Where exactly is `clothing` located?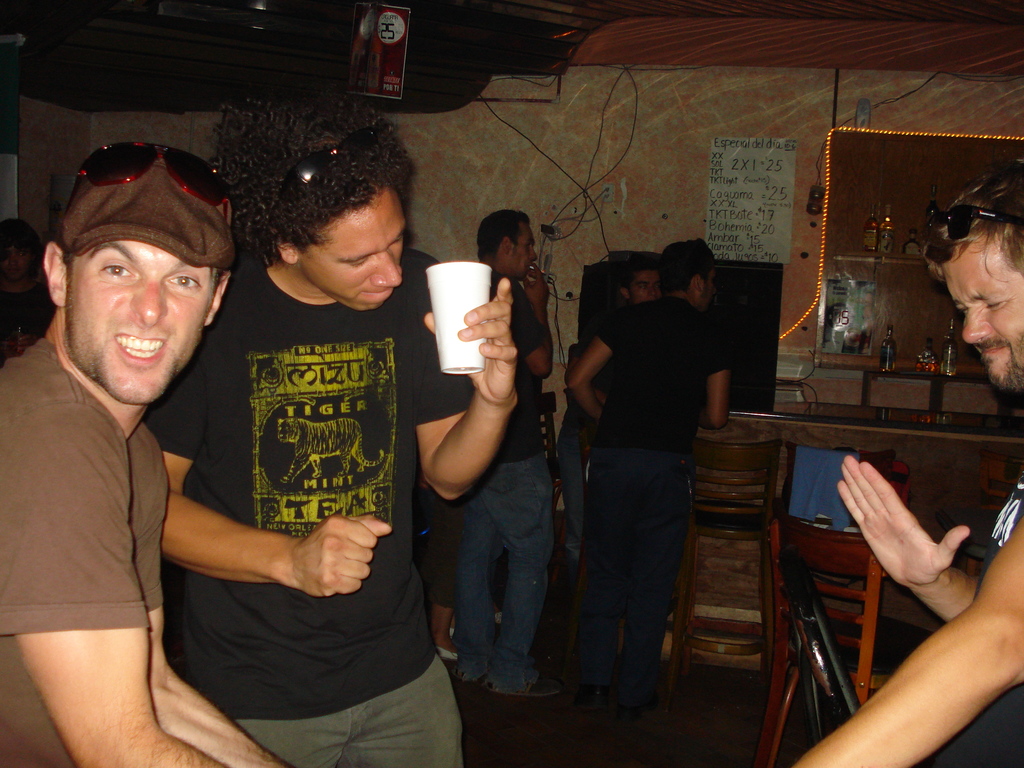
Its bounding box is [left=145, top=255, right=515, bottom=767].
